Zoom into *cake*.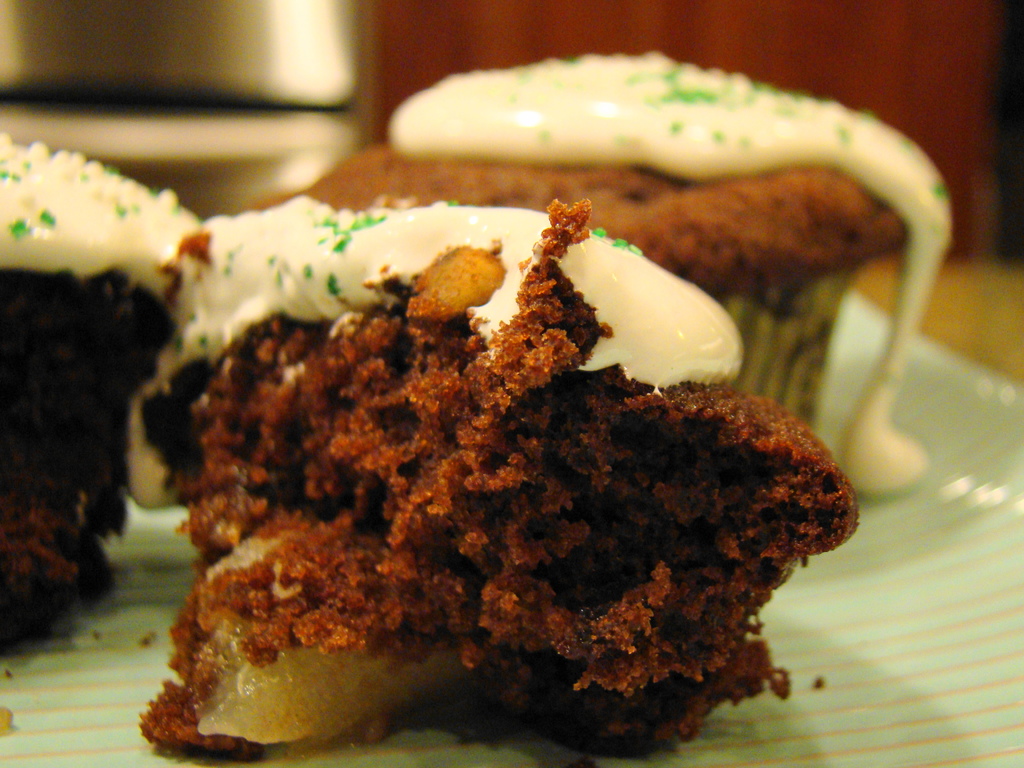
Zoom target: (0,136,202,656).
